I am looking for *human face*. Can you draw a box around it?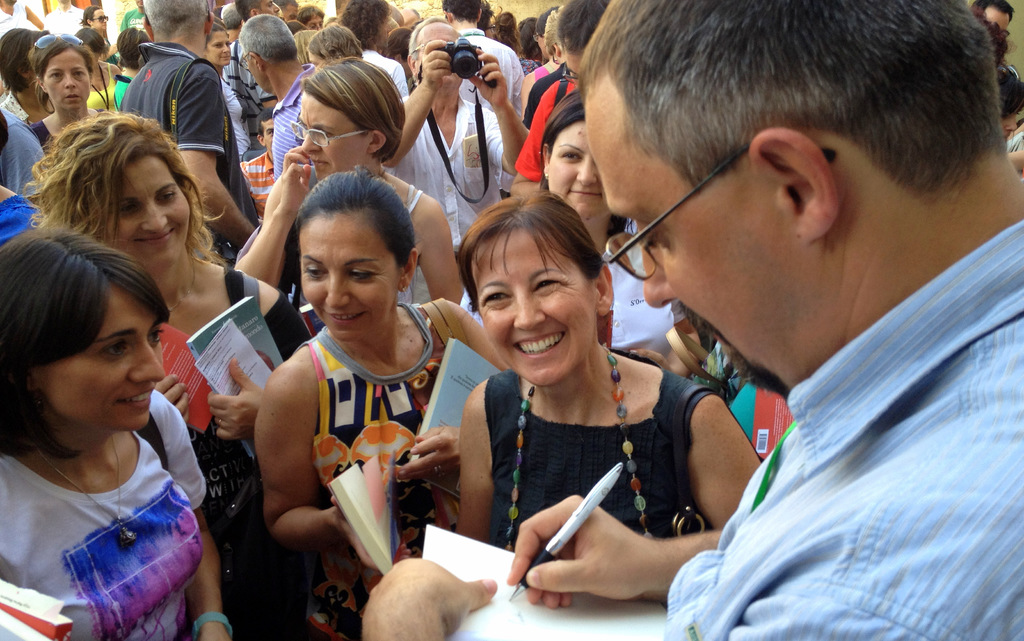
Sure, the bounding box is BBox(38, 277, 163, 433).
